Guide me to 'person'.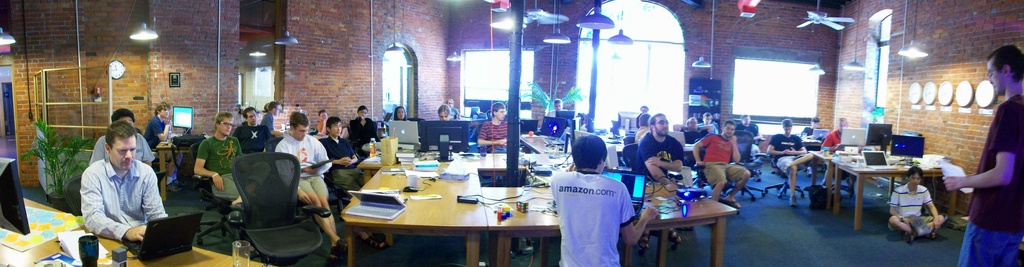
Guidance: x1=312 y1=117 x2=371 y2=202.
